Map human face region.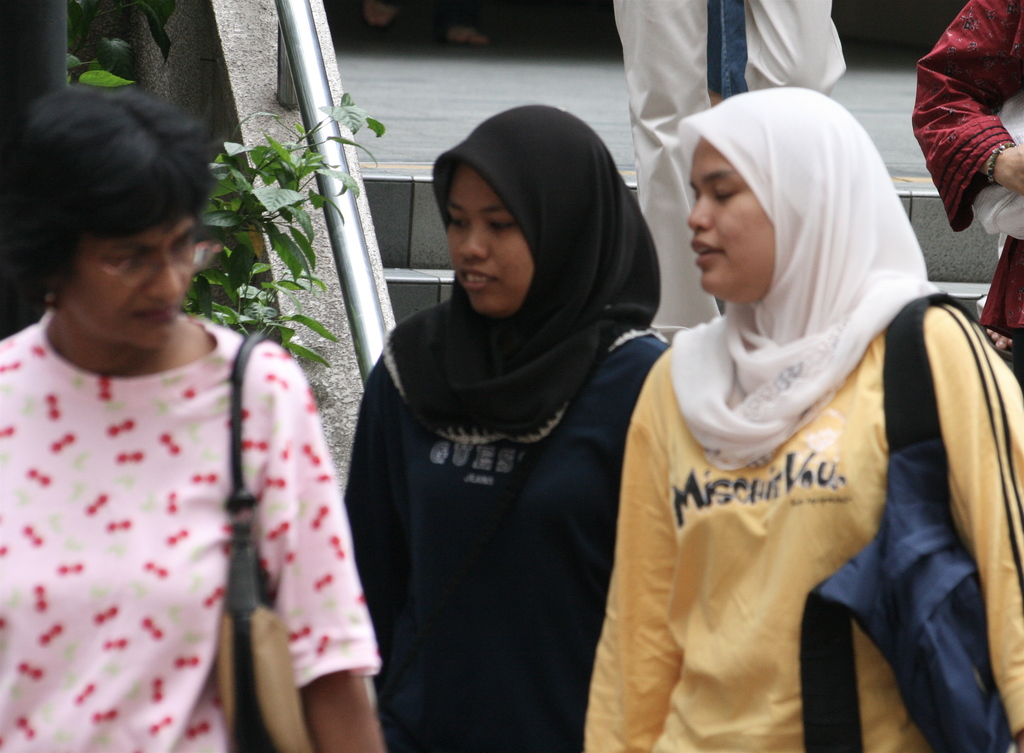
Mapped to crop(440, 168, 521, 309).
